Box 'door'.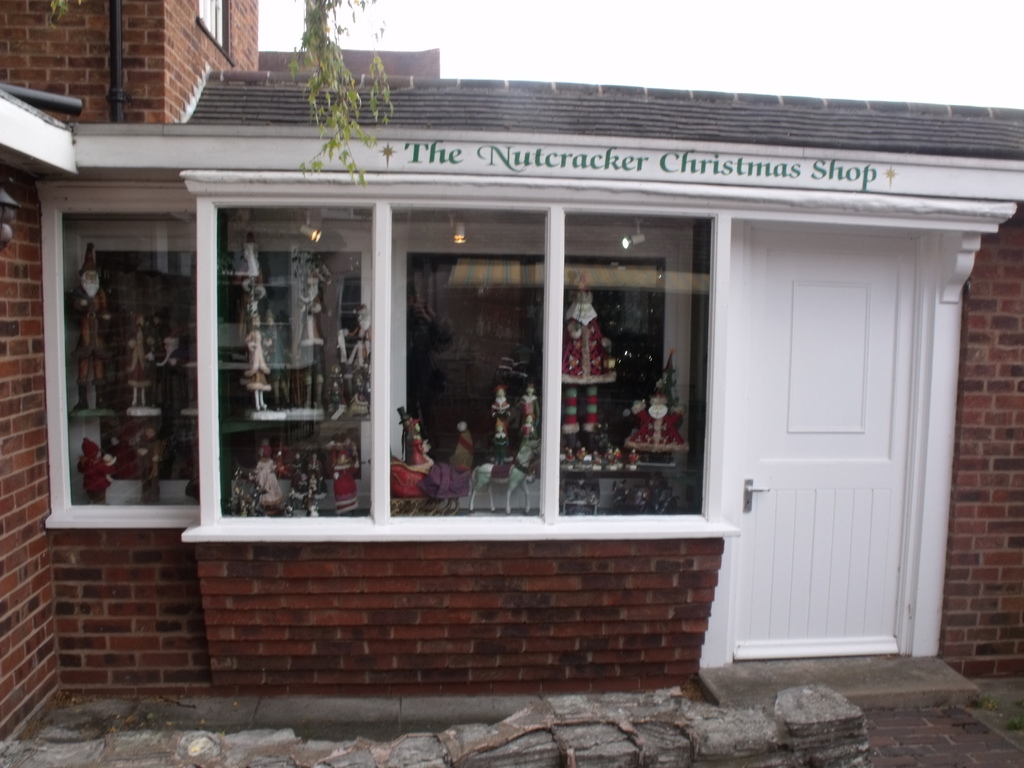
(701,175,945,678).
